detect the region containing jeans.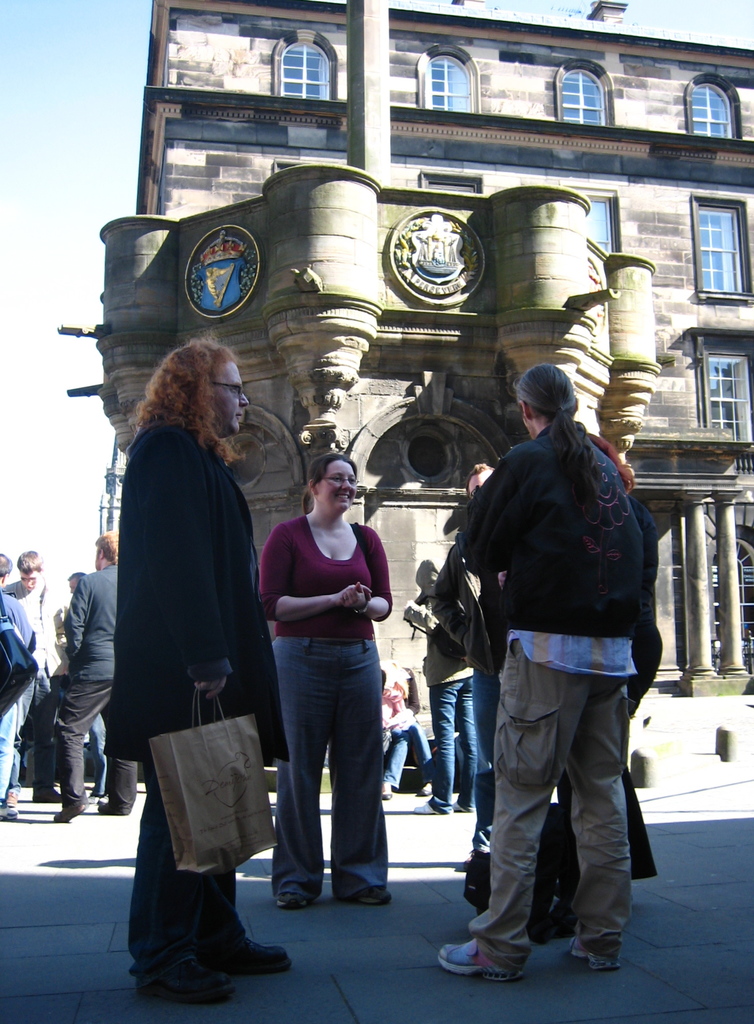
[left=432, top=669, right=477, bottom=818].
